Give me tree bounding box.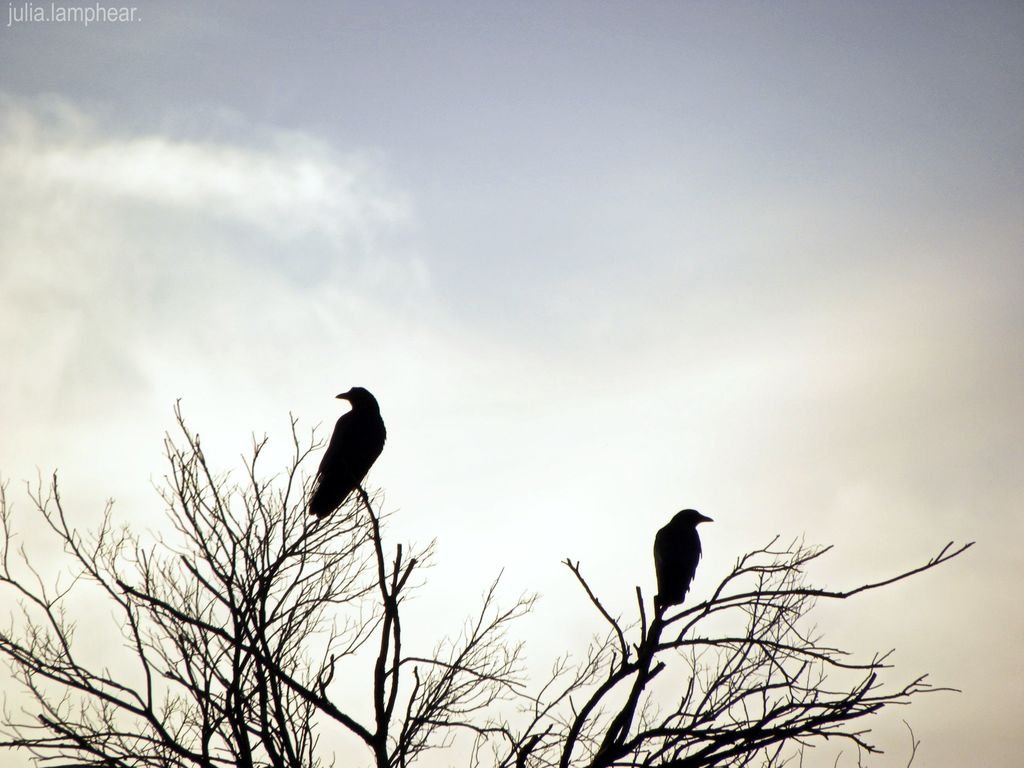
[414, 533, 983, 767].
